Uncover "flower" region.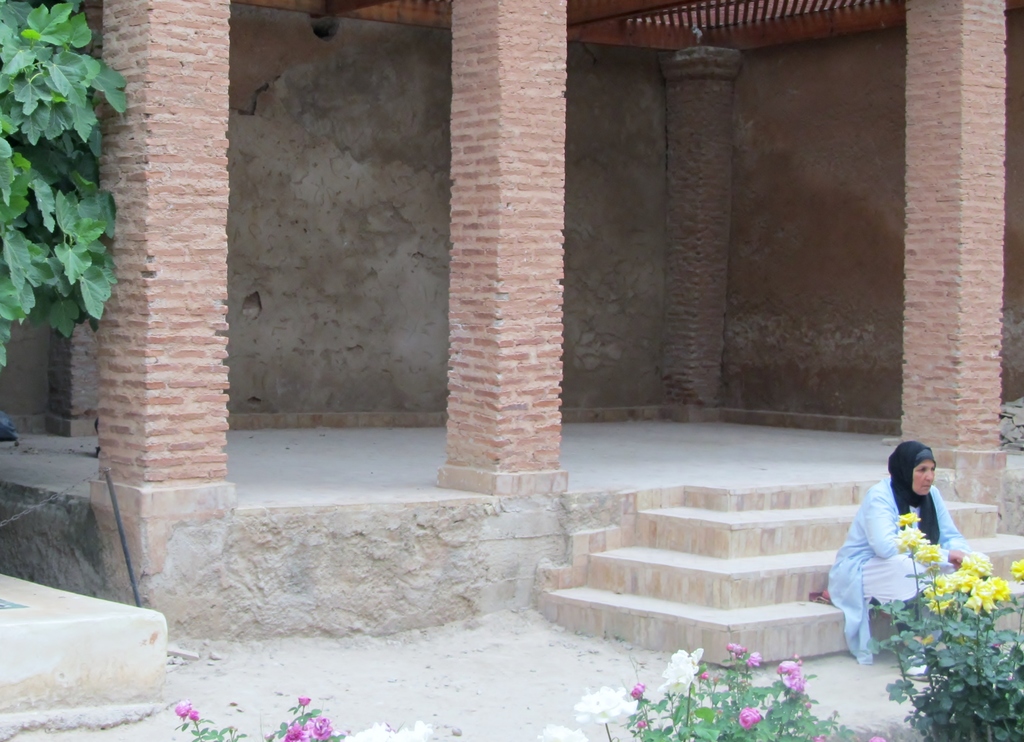
Uncovered: rect(733, 708, 764, 725).
